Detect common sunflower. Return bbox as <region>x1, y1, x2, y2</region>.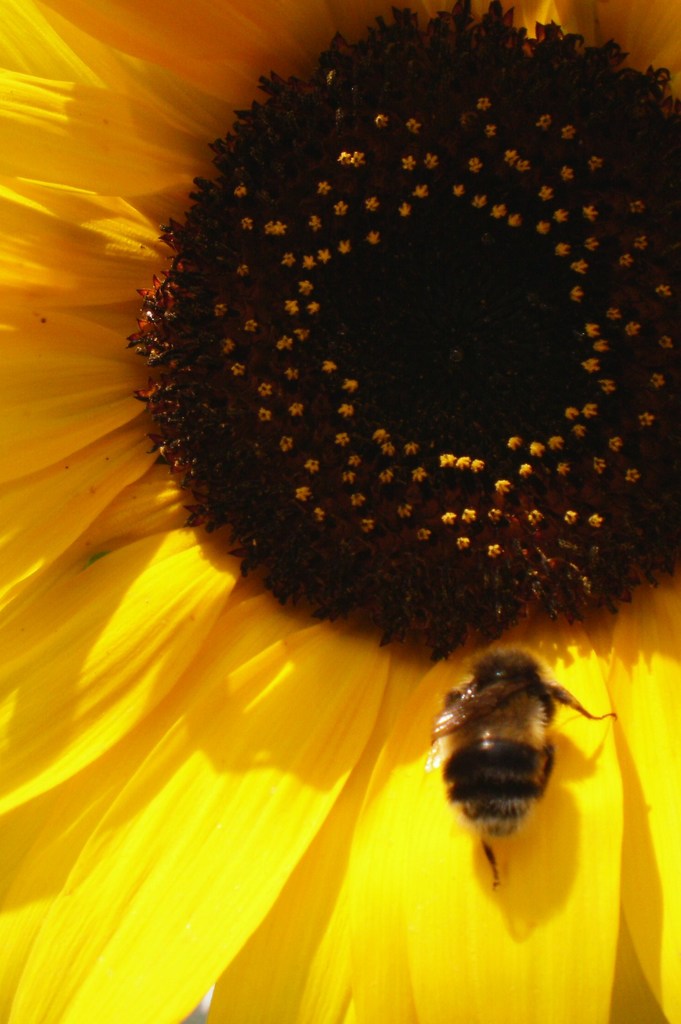
<region>0, 0, 680, 1023</region>.
